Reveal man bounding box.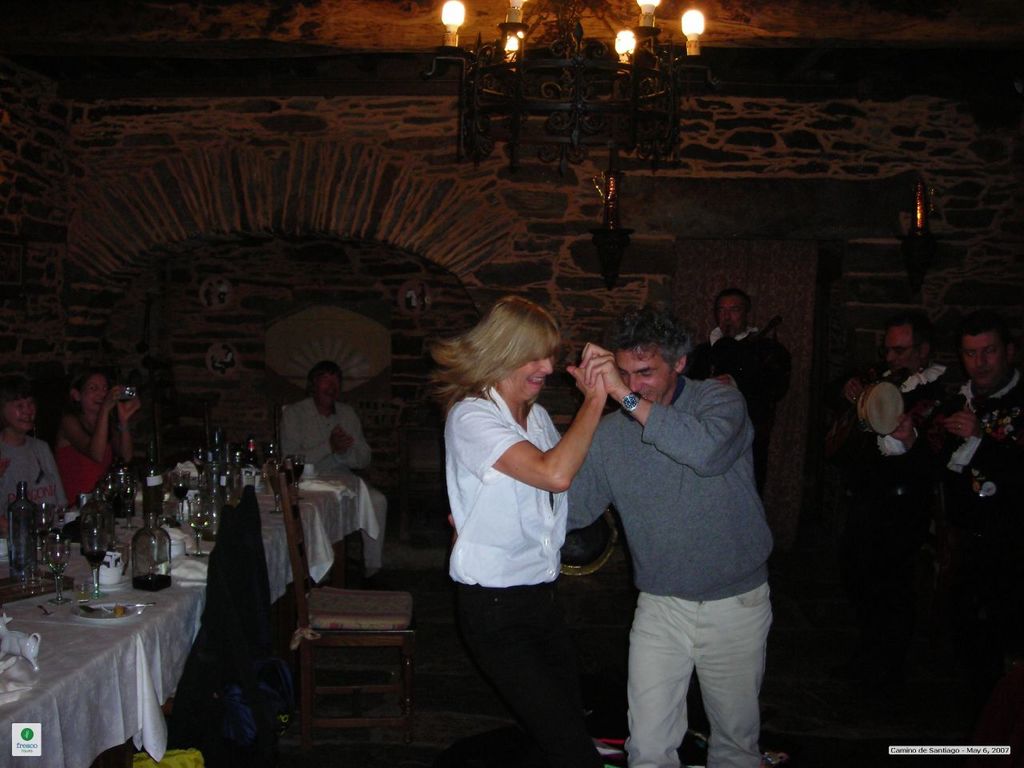
Revealed: select_region(934, 314, 1023, 767).
